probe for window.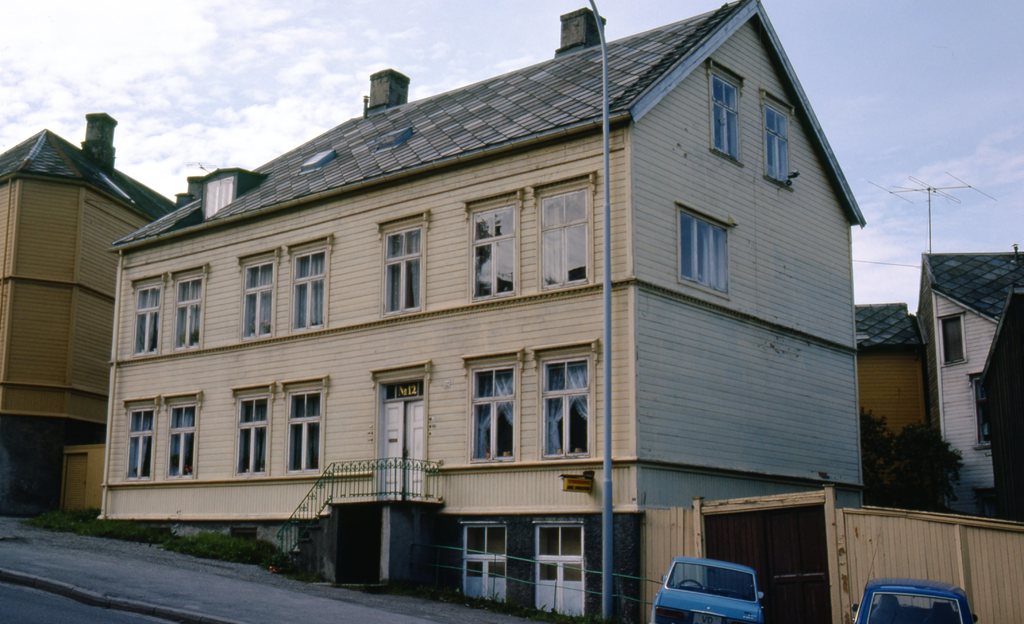
Probe result: (x1=763, y1=94, x2=799, y2=188).
